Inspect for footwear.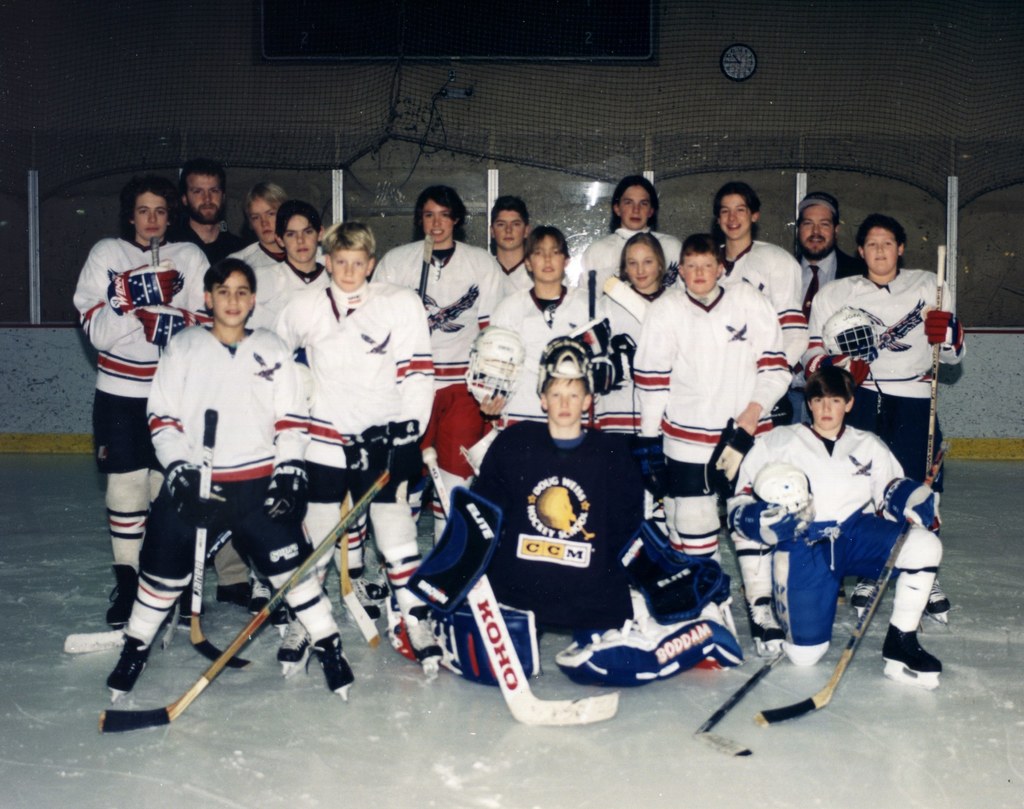
Inspection: detection(312, 627, 355, 699).
